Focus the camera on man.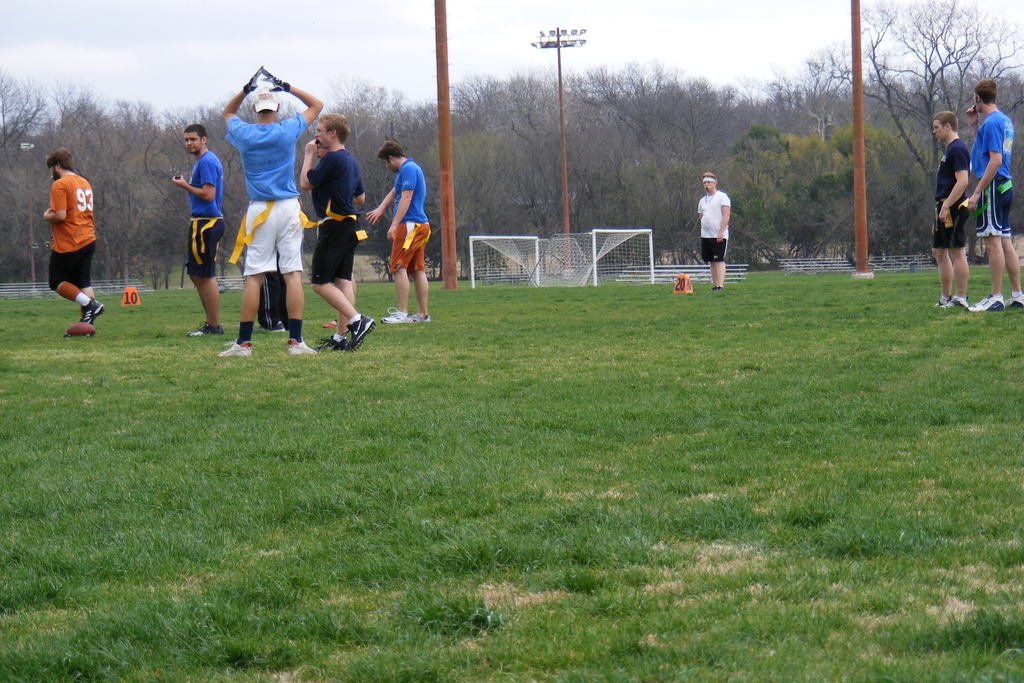
Focus region: crop(364, 140, 428, 322).
